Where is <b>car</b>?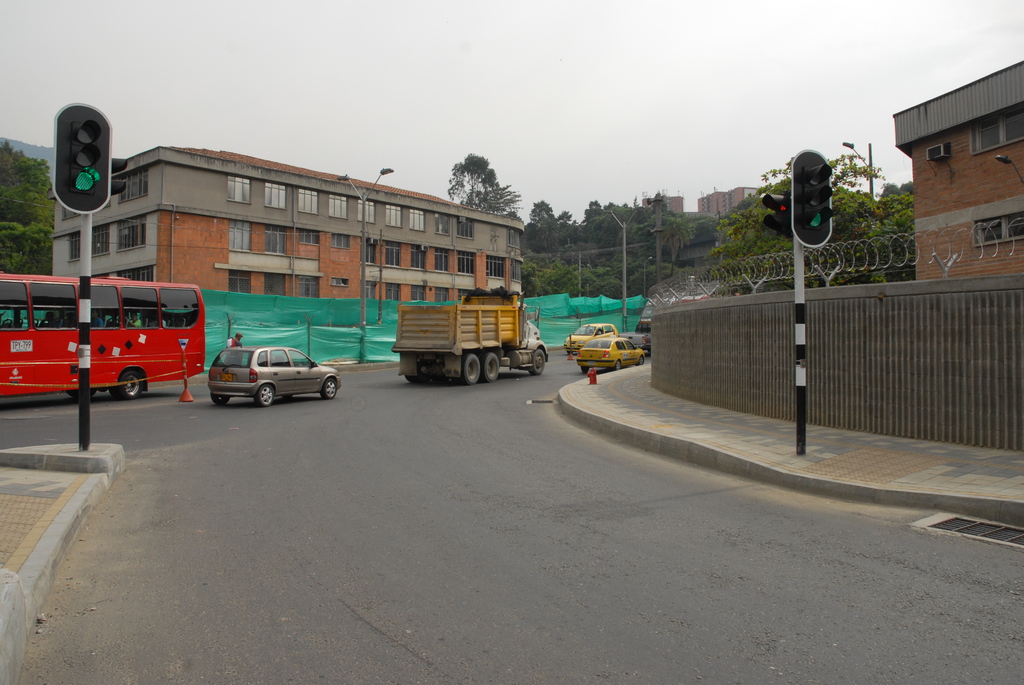
BBox(563, 324, 614, 356).
